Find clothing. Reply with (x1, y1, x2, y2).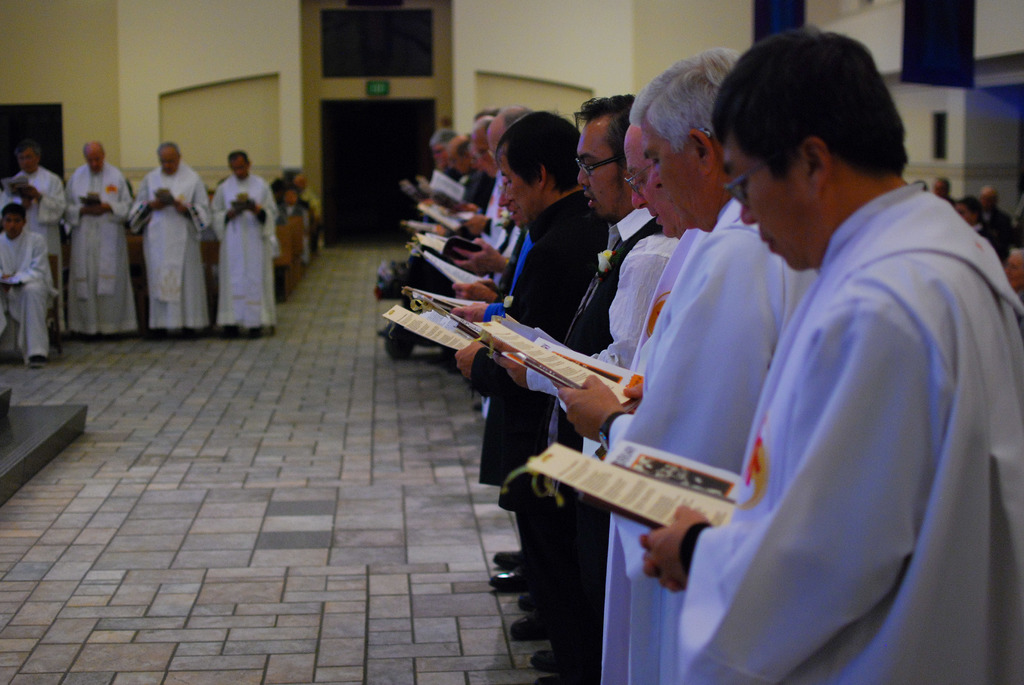
(67, 164, 136, 333).
